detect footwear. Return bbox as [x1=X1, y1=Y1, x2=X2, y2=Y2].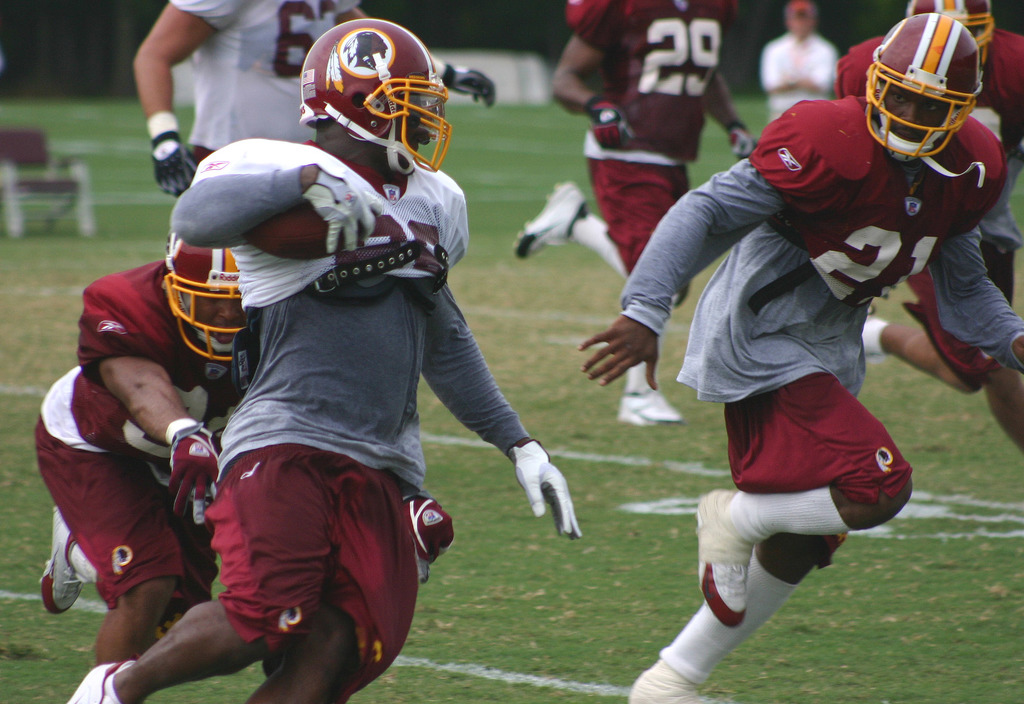
[x1=614, y1=388, x2=691, y2=426].
